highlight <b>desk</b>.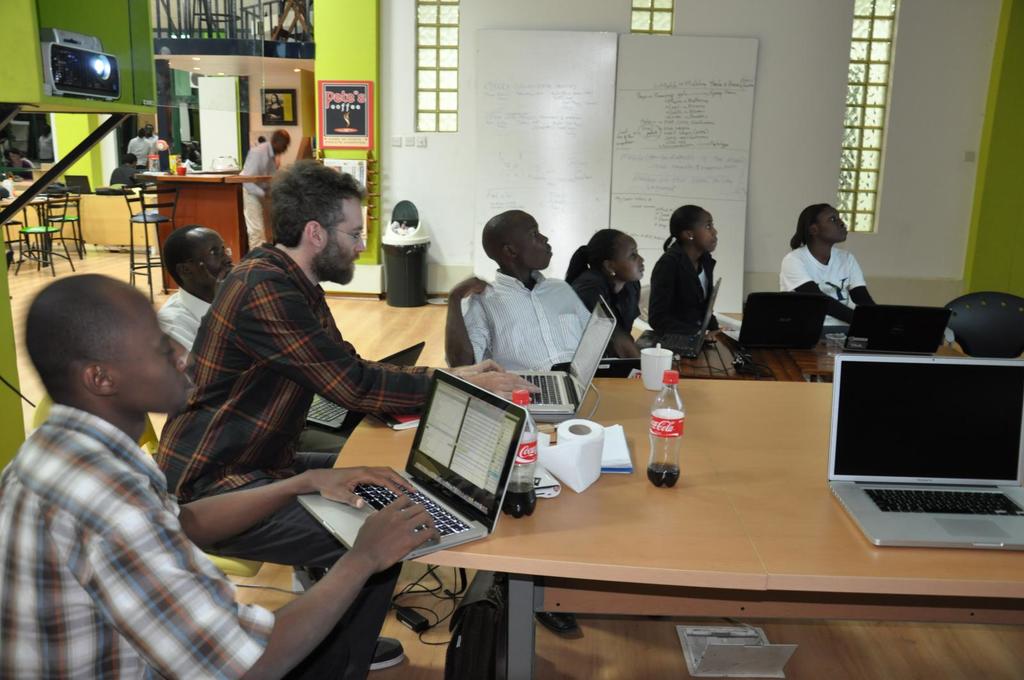
Highlighted region: 260 368 1023 659.
